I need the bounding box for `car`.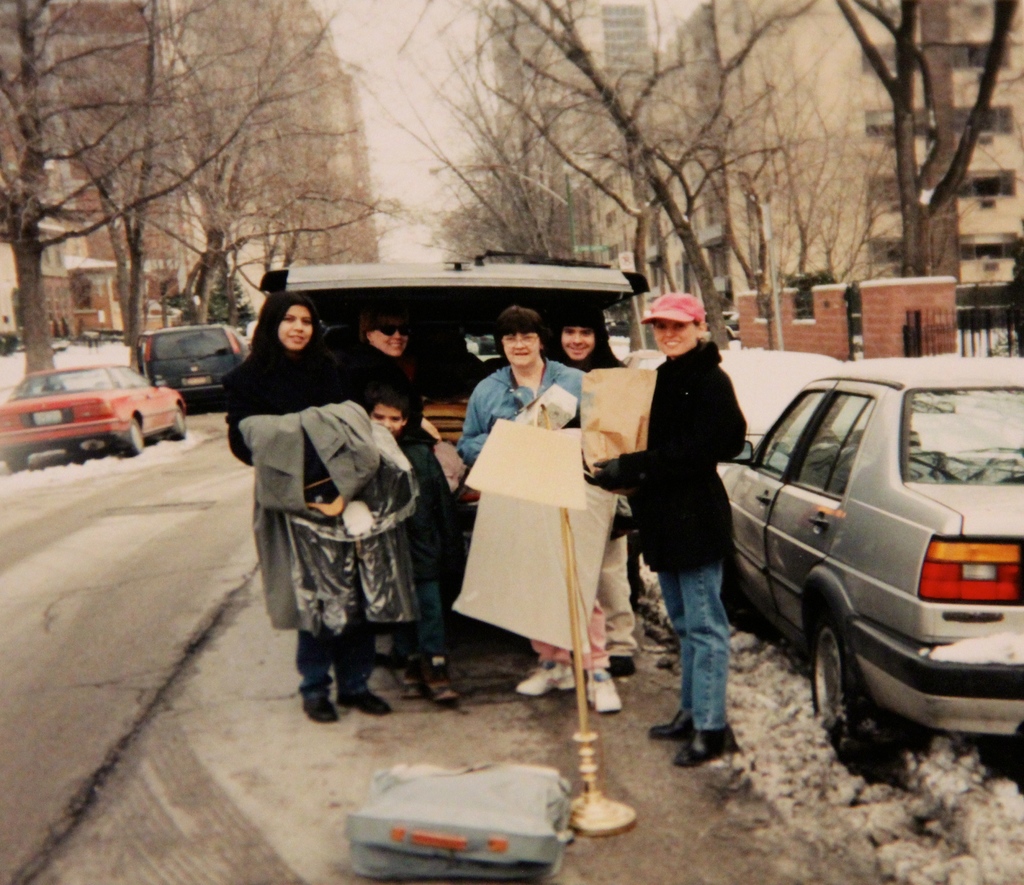
Here it is: pyautogui.locateOnScreen(716, 350, 1023, 779).
